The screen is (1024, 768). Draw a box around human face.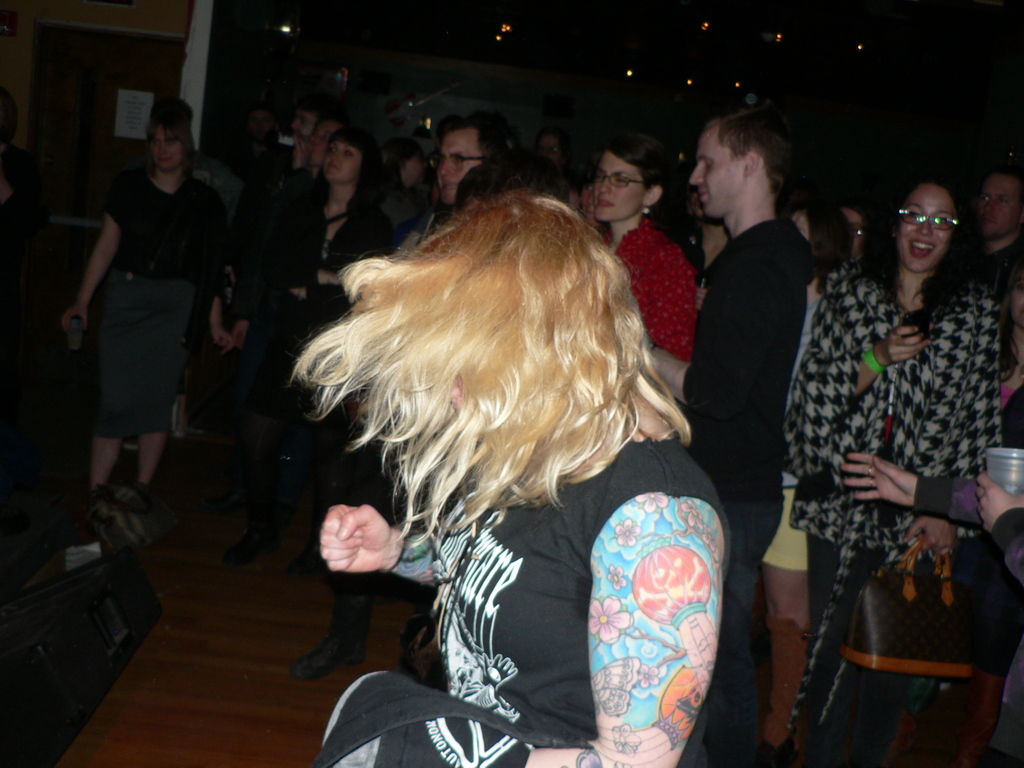
bbox=[293, 110, 316, 138].
